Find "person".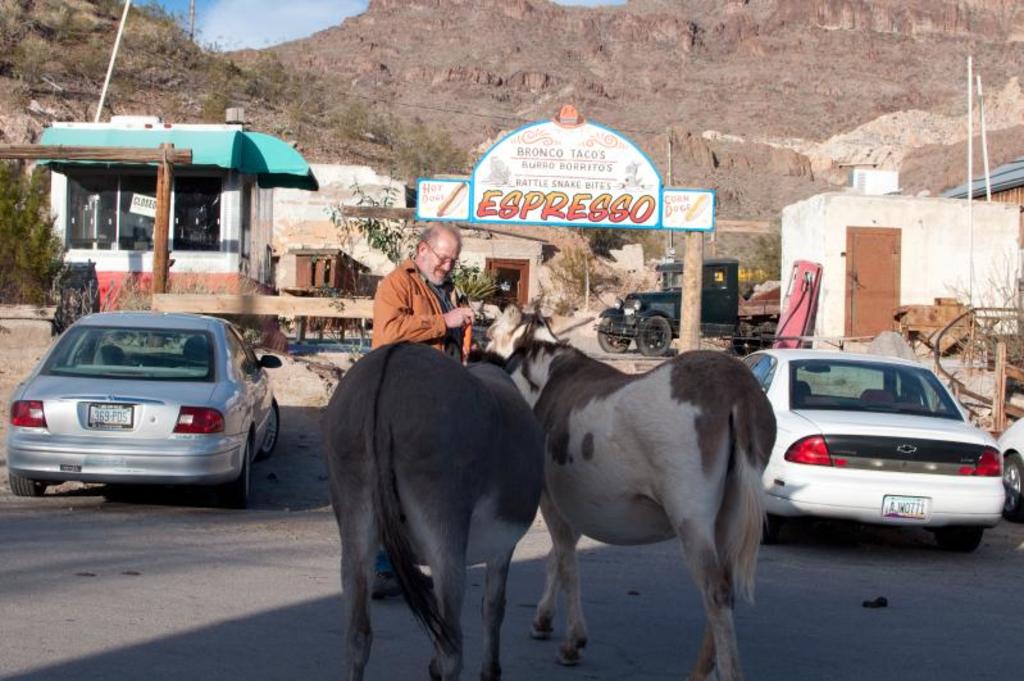
374/219/484/603.
